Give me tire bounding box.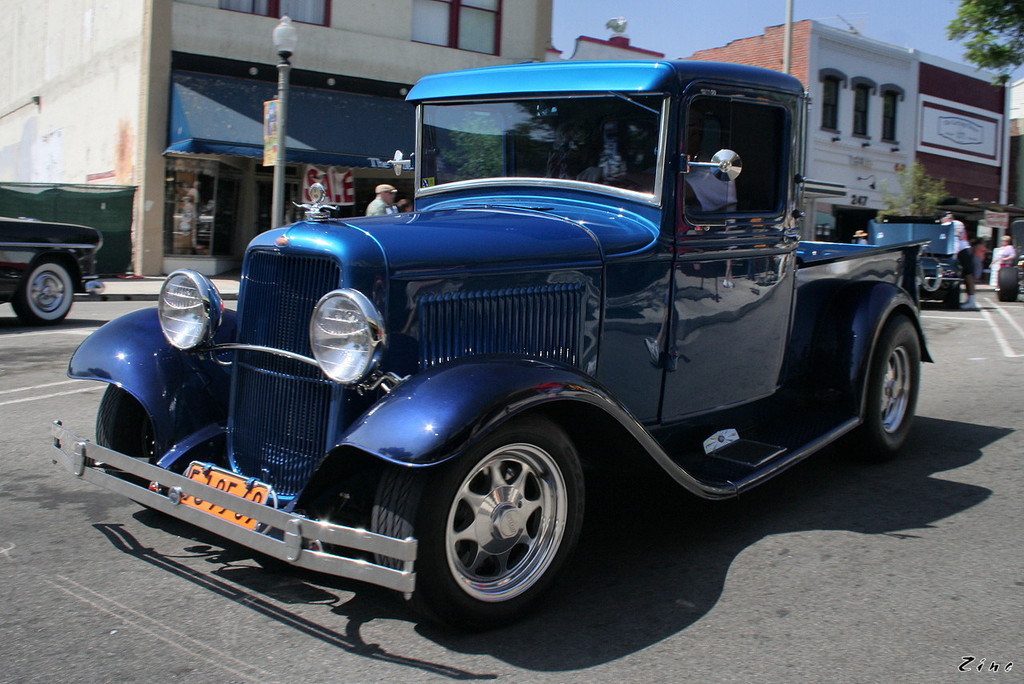
left=415, top=409, right=590, bottom=631.
